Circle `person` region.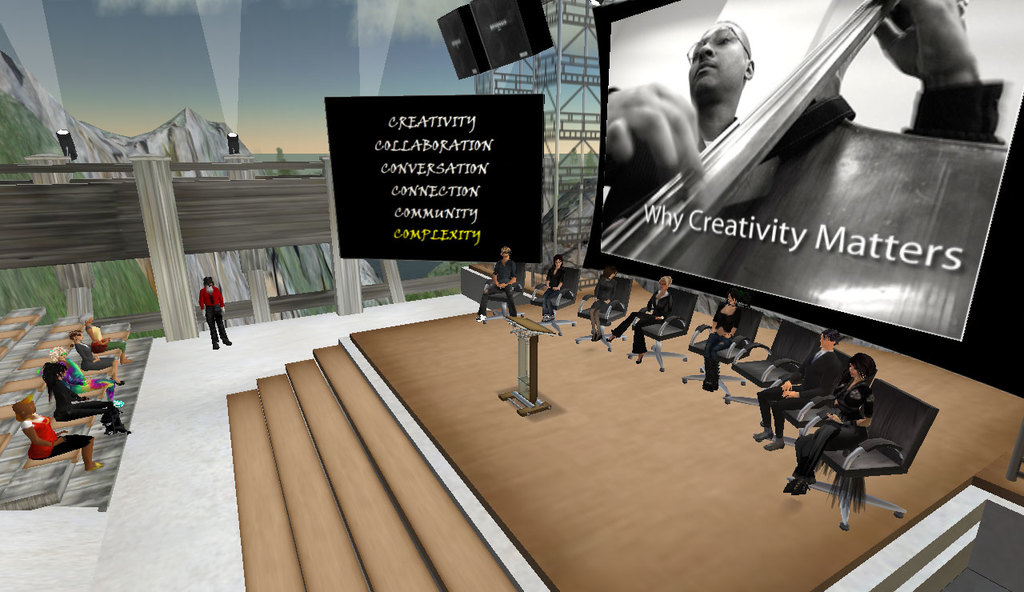
Region: x1=542 y1=254 x2=566 y2=327.
